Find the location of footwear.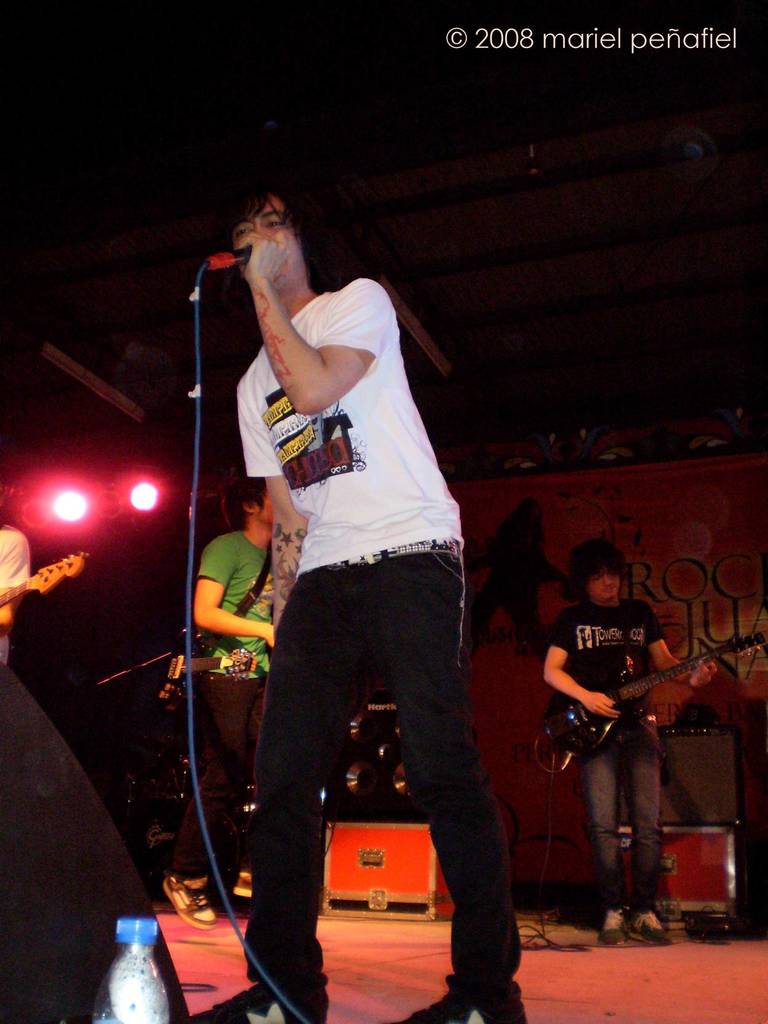
Location: {"left": 163, "top": 872, "right": 214, "bottom": 927}.
